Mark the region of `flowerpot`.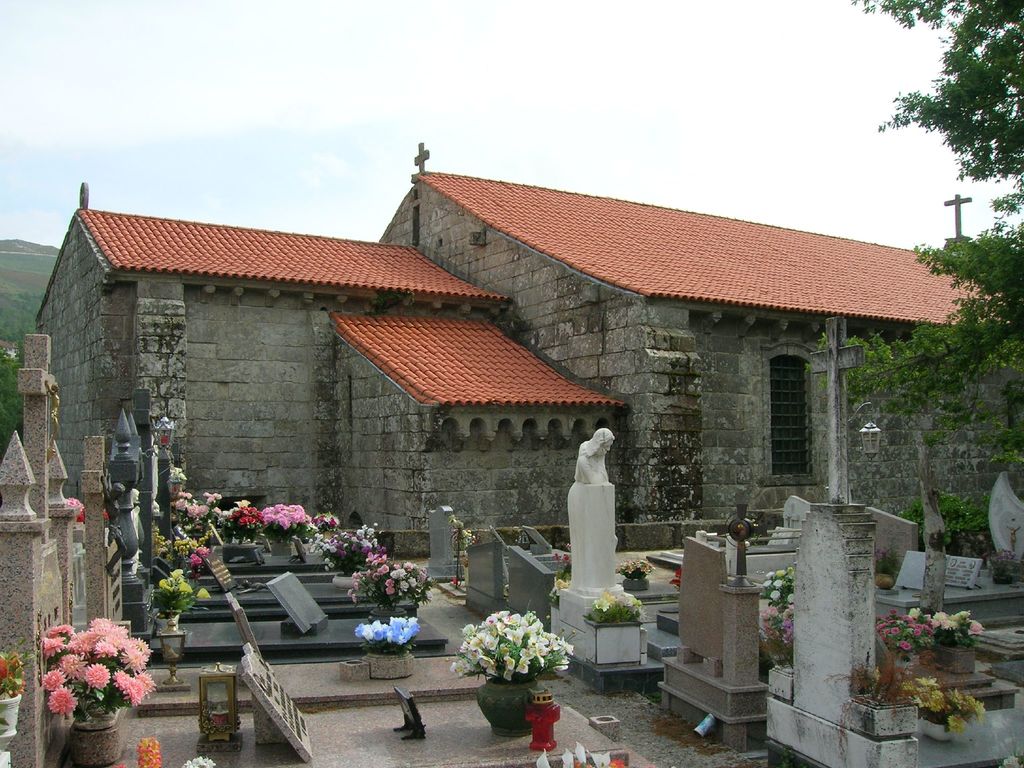
Region: 152/609/181/636.
